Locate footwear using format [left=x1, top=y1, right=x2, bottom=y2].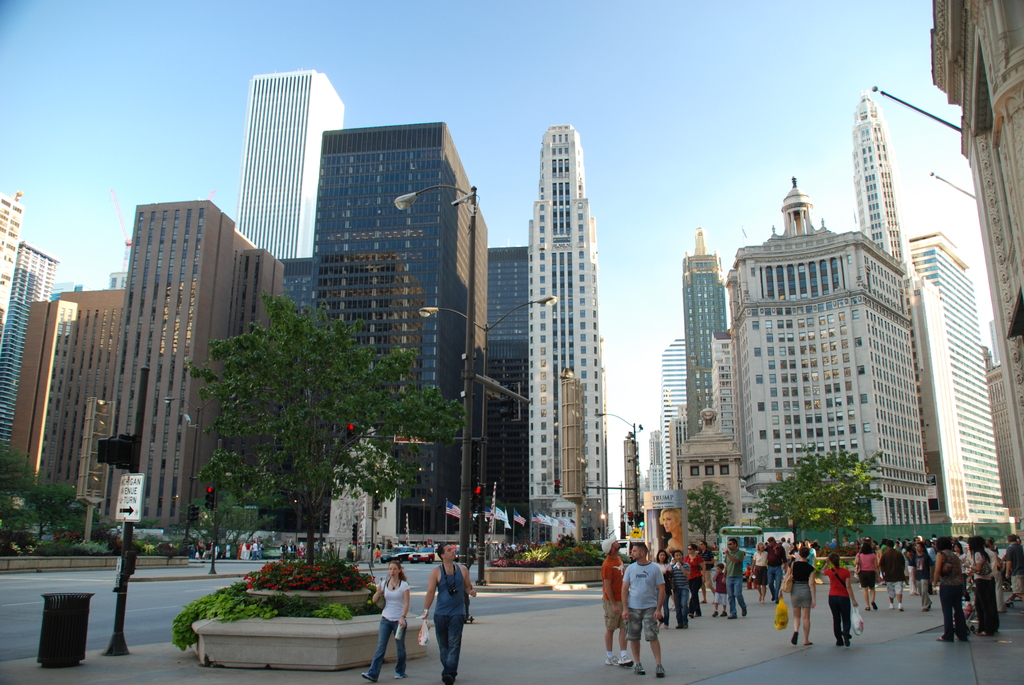
[left=606, top=654, right=618, bottom=665].
